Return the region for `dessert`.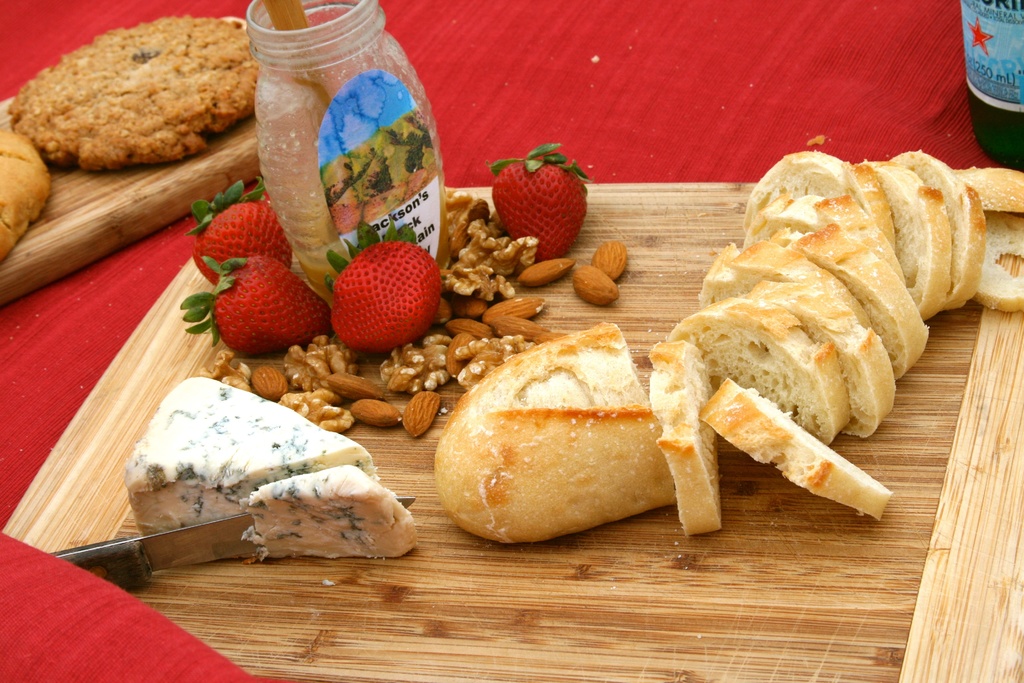
Rect(401, 384, 442, 434).
